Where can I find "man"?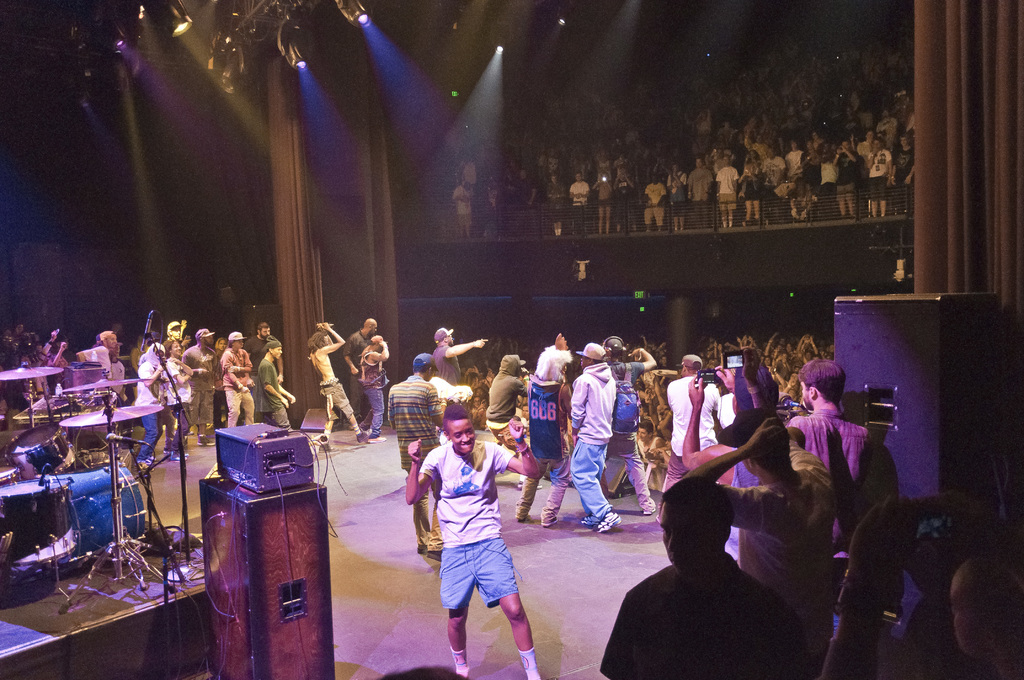
You can find it at {"left": 220, "top": 329, "right": 253, "bottom": 428}.
